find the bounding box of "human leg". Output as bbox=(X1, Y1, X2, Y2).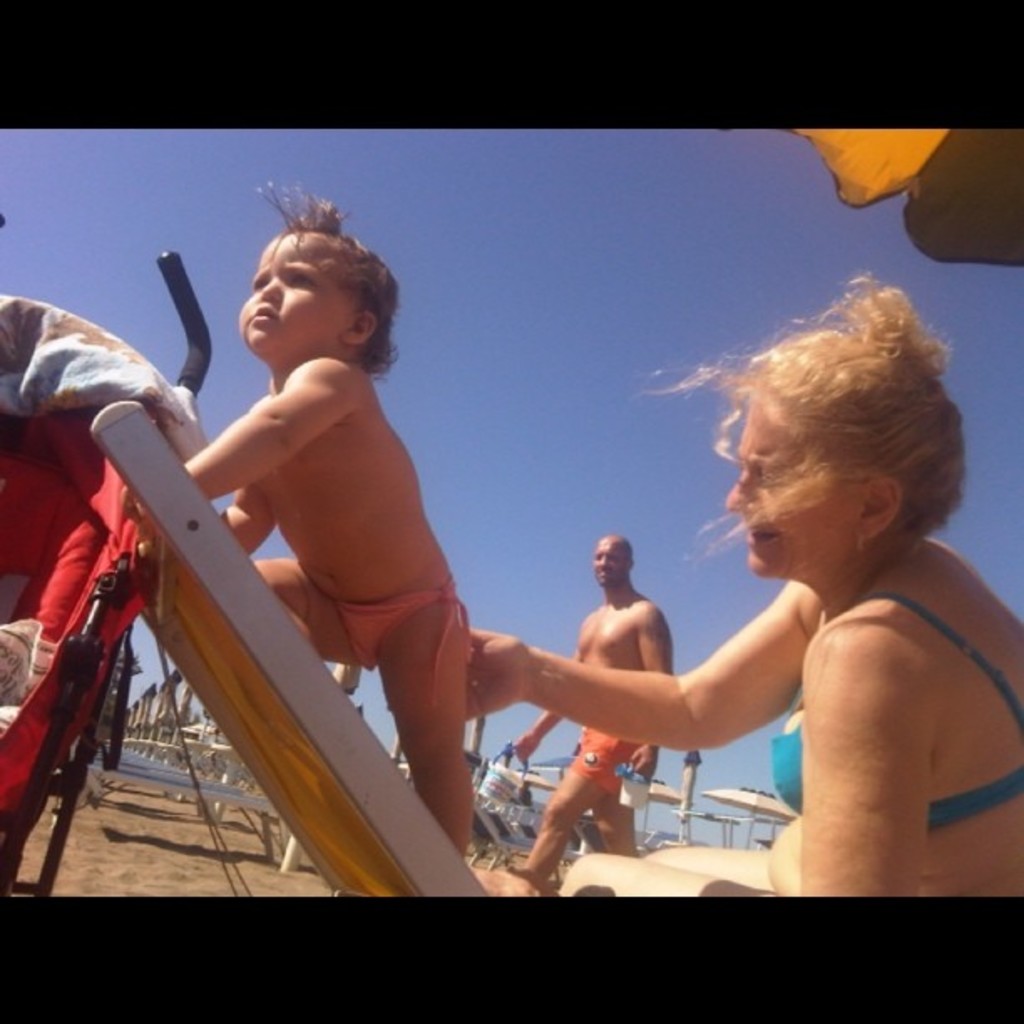
bbox=(373, 574, 475, 850).
